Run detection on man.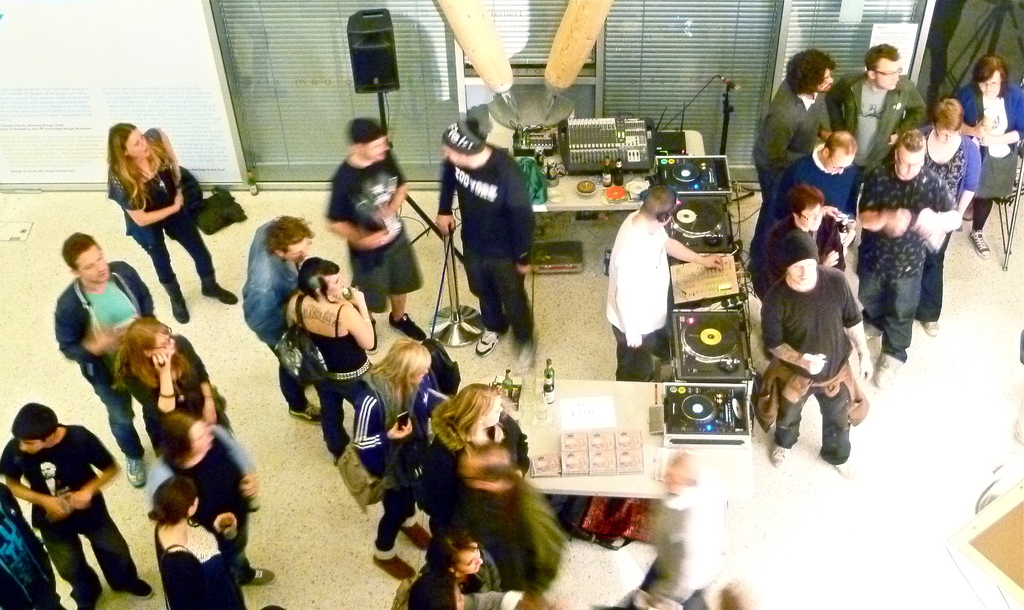
Result: (774,132,858,234).
